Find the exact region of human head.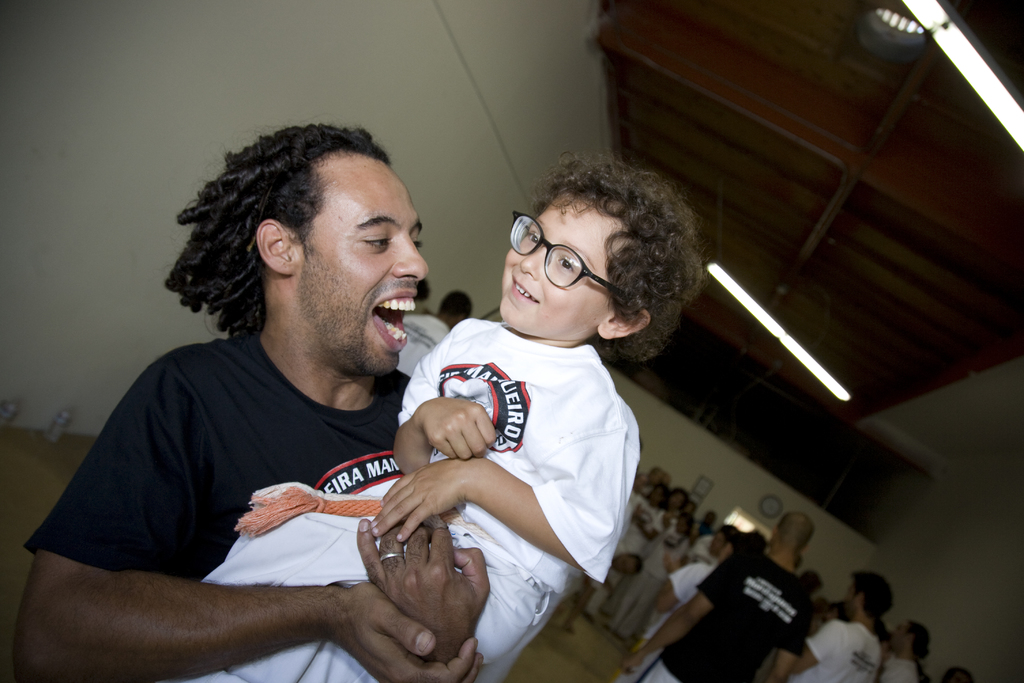
Exact region: bbox=[939, 668, 975, 682].
